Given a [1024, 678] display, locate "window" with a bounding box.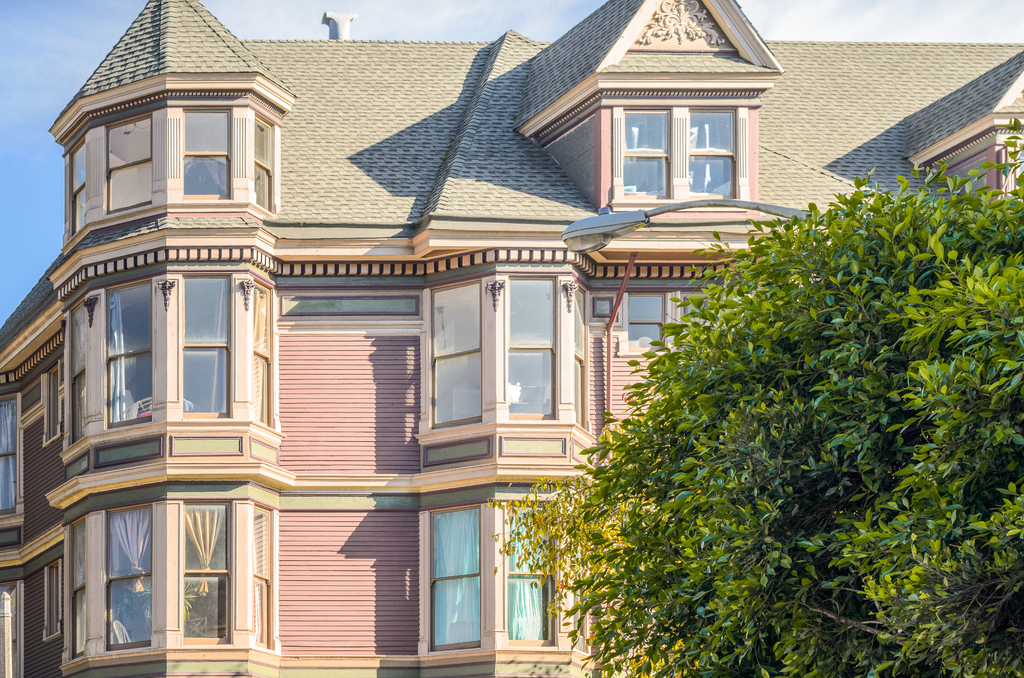
Located: left=0, top=387, right=28, bottom=534.
